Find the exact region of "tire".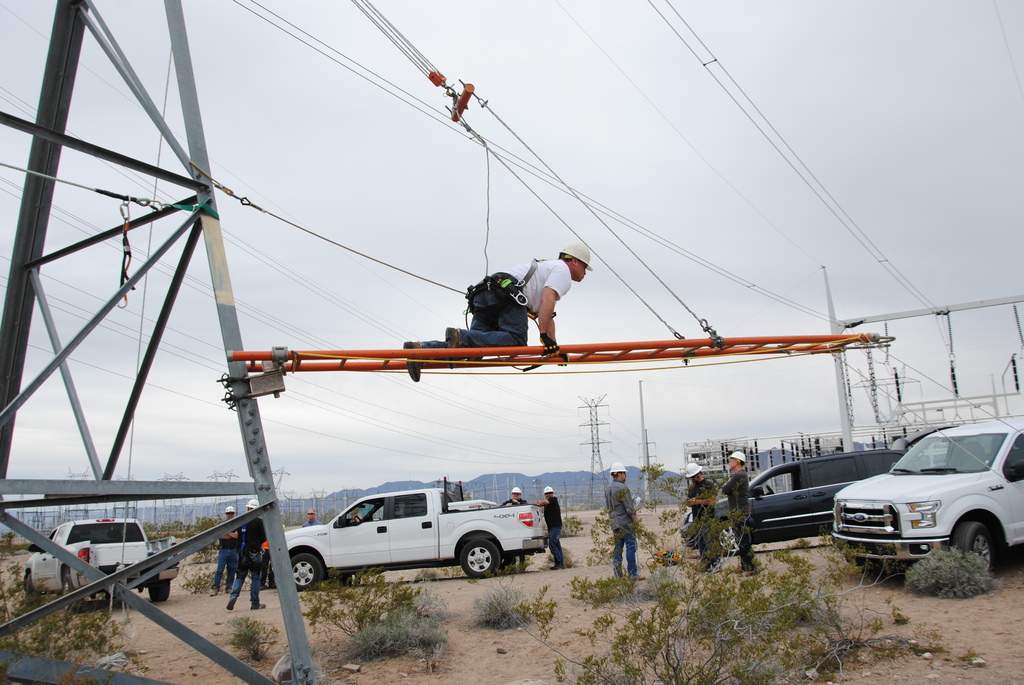
Exact region: 497 552 513 574.
